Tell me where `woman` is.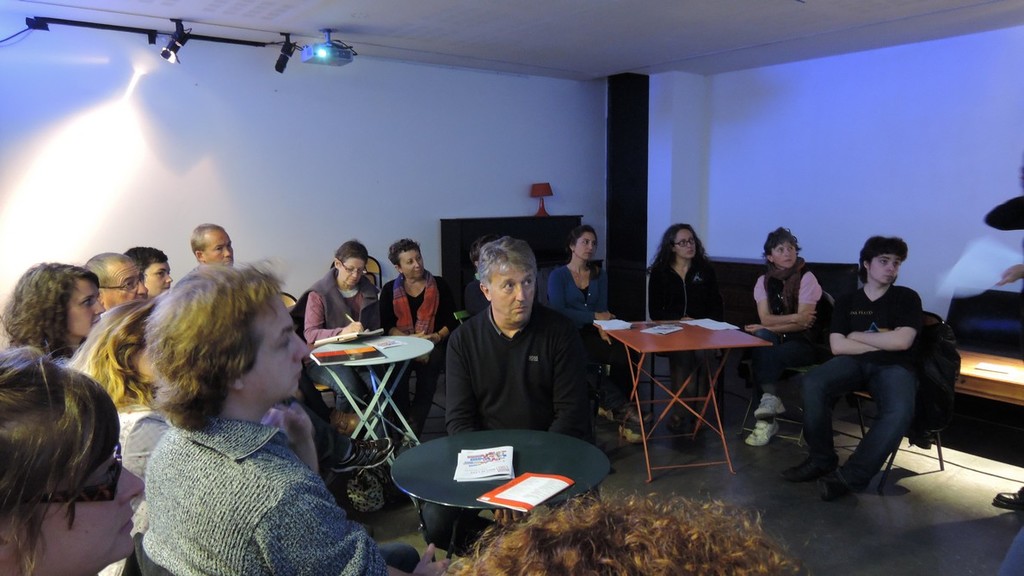
`woman` is at x1=0 y1=265 x2=108 y2=366.
